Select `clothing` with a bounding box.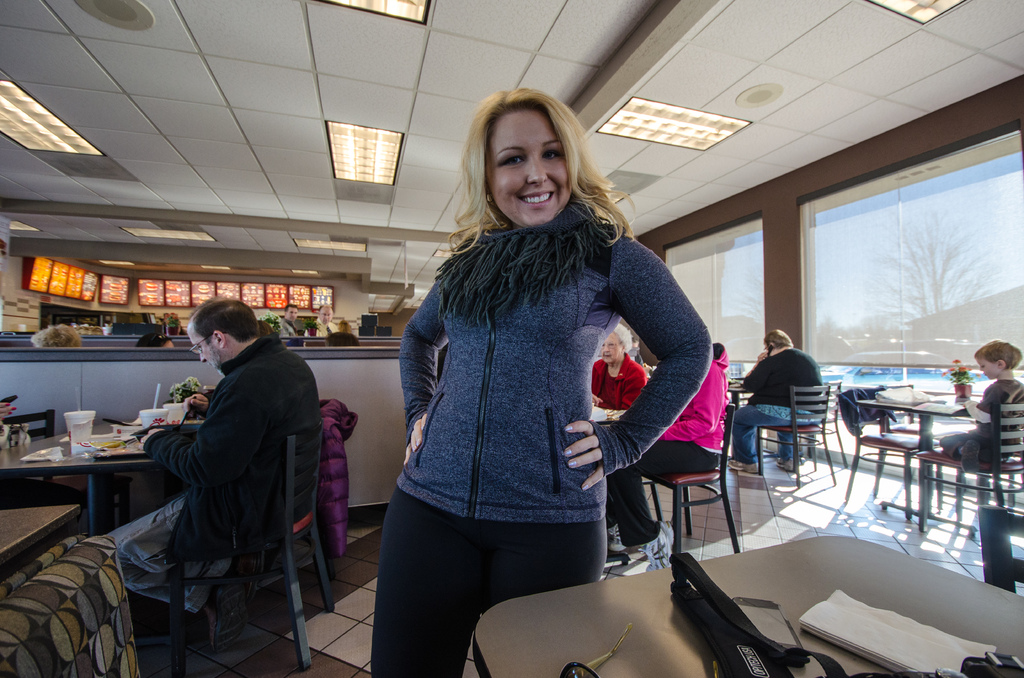
<bbox>742, 346, 836, 417</bbox>.
